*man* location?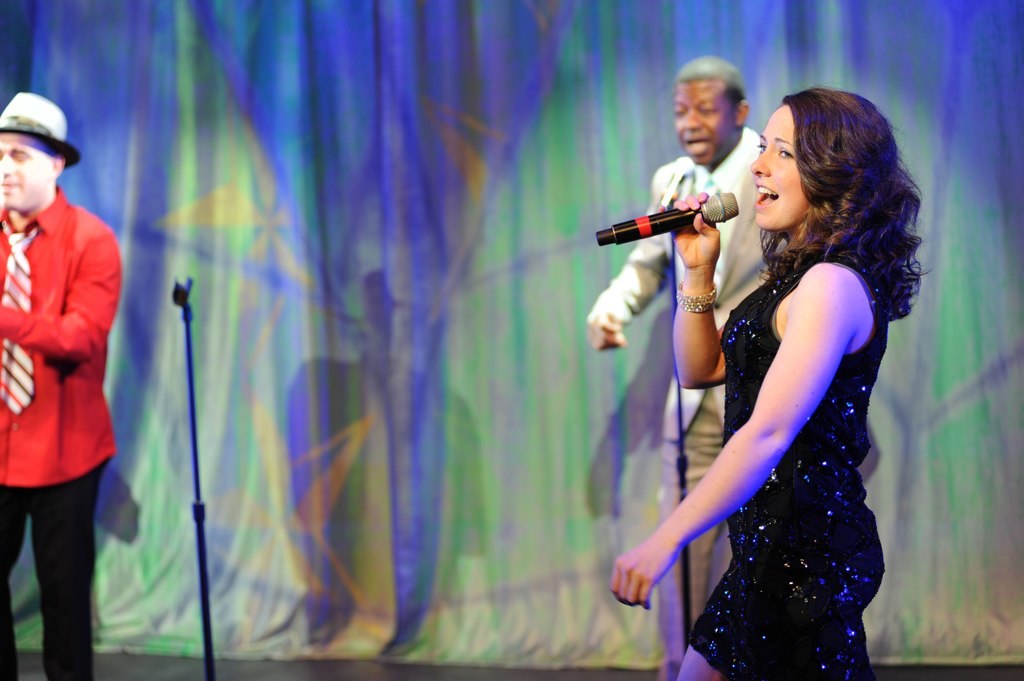
box(0, 84, 143, 658)
